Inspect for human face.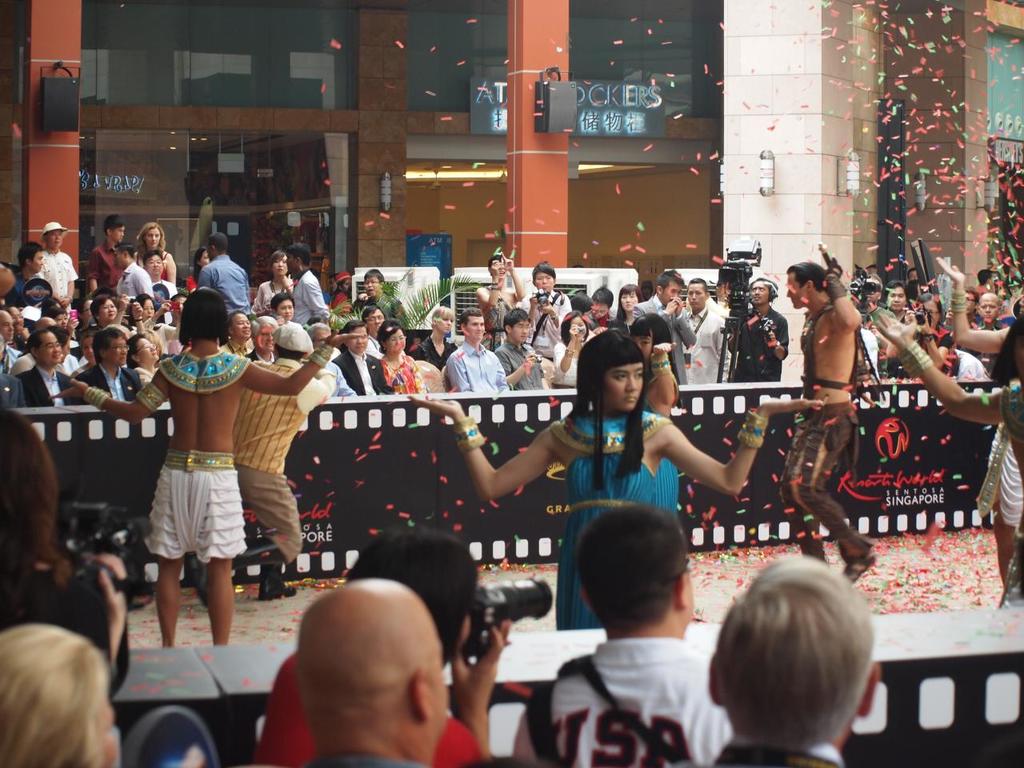
Inspection: {"x1": 112, "y1": 226, "x2": 126, "y2": 244}.
